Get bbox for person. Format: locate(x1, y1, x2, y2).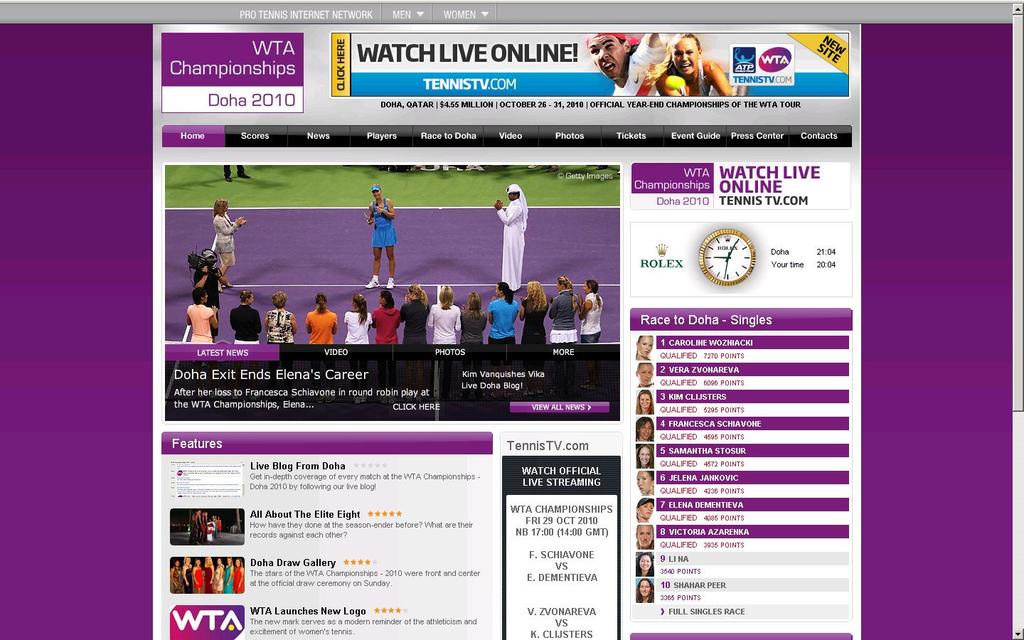
locate(649, 34, 730, 96).
